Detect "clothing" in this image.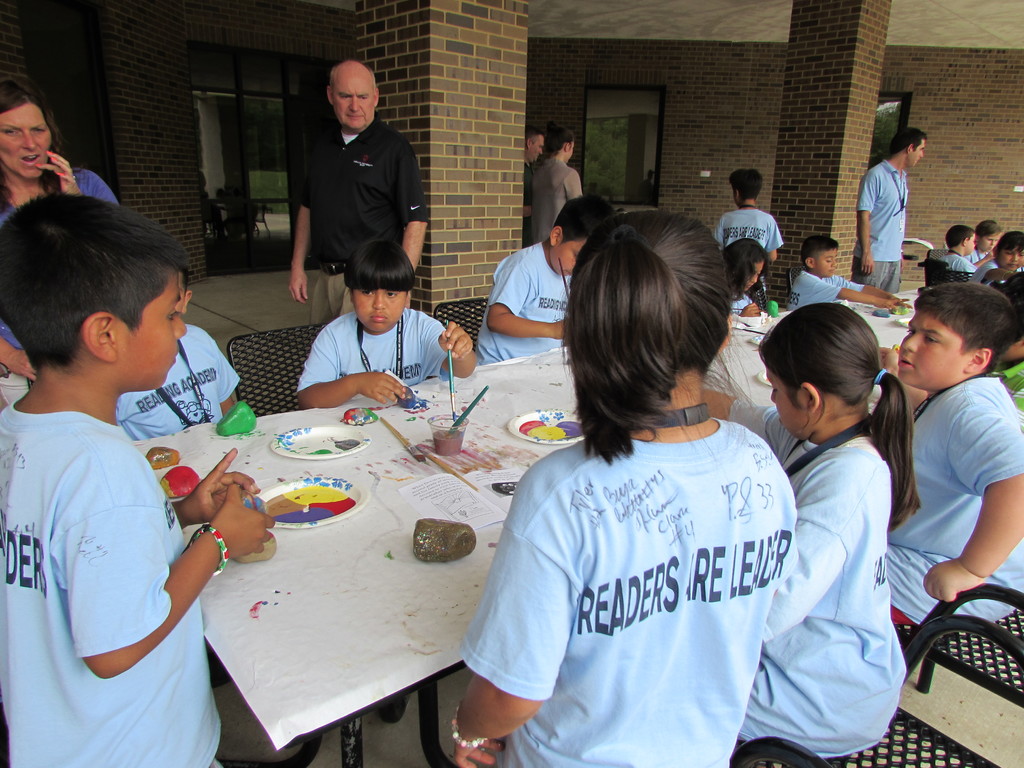
Detection: 884/375/1023/625.
